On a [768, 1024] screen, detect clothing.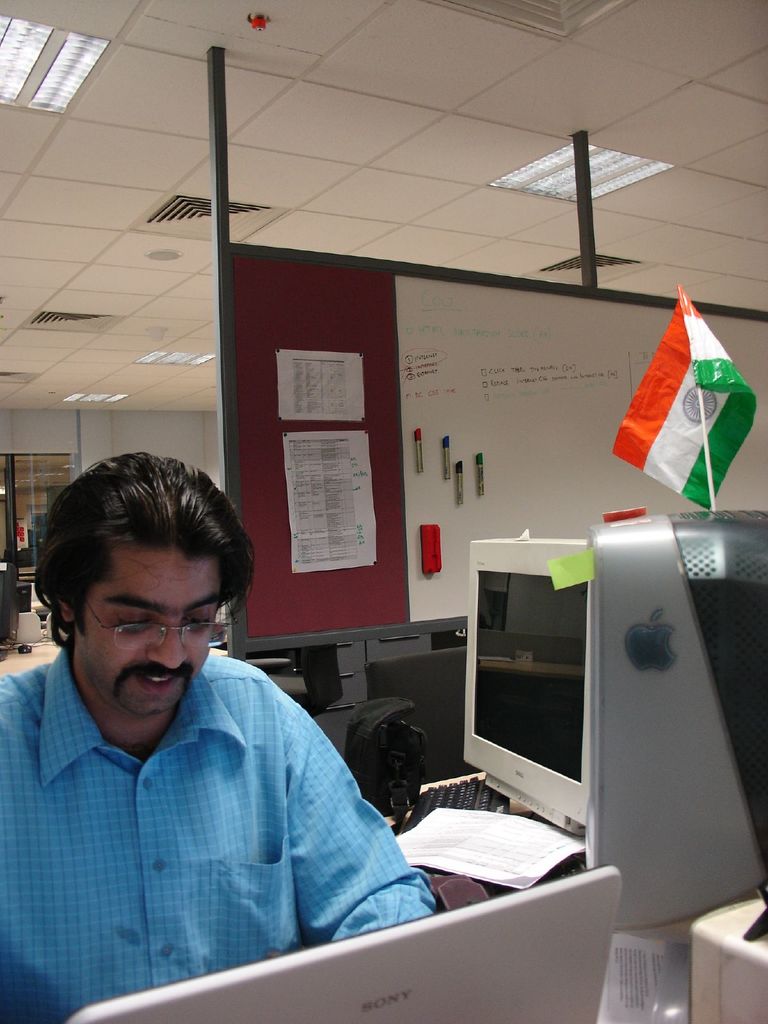
(0,640,431,1023).
